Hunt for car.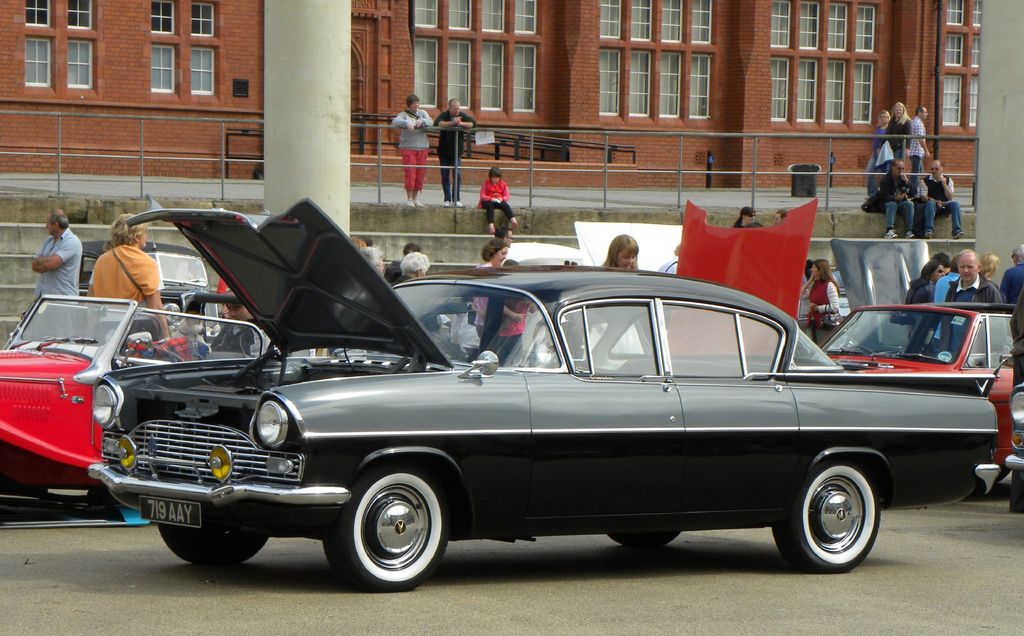
Hunted down at <box>84,196,1004,591</box>.
